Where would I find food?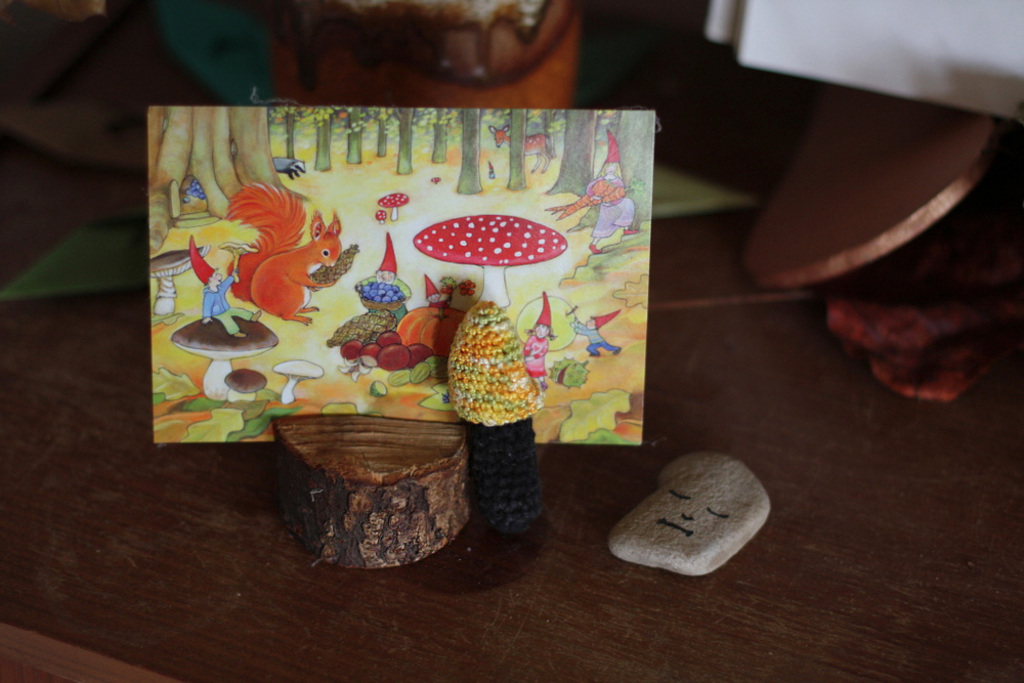
At [548, 182, 617, 212].
